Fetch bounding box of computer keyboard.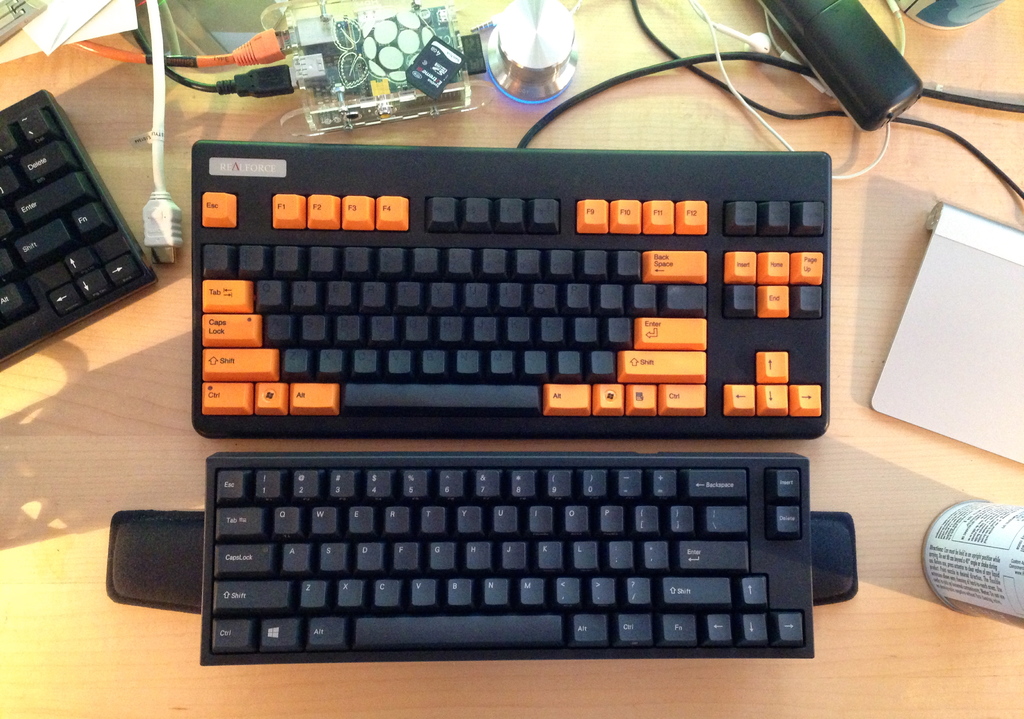
Bbox: [188,141,832,432].
